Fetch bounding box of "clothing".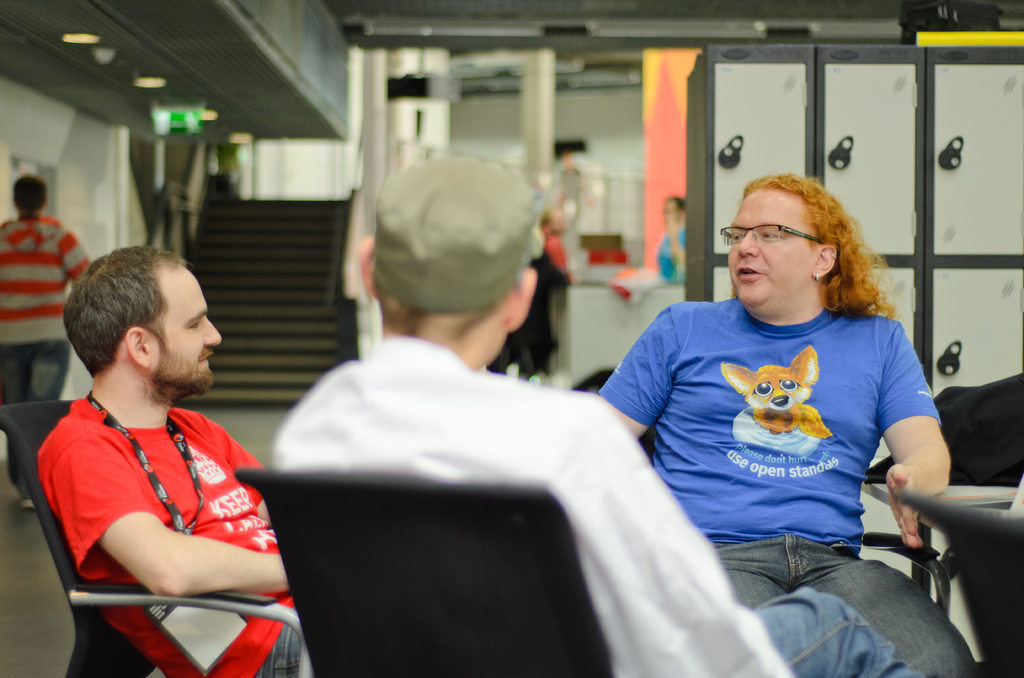
Bbox: <bbox>31, 391, 307, 677</bbox>.
